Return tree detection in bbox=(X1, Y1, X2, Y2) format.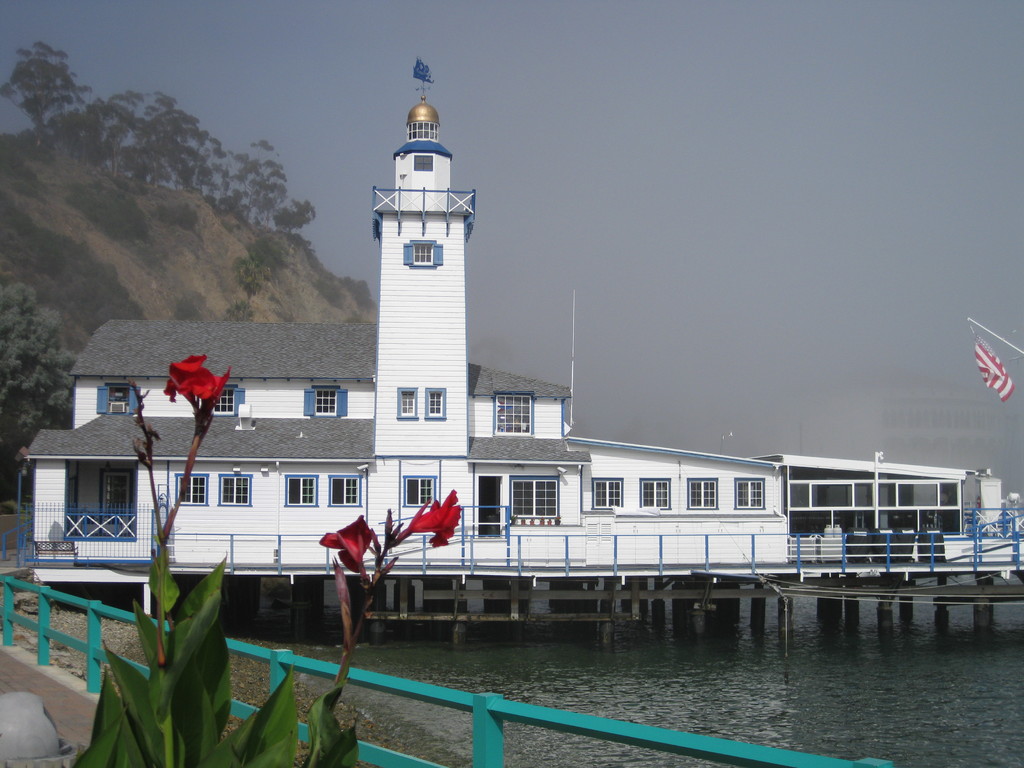
bbox=(0, 35, 80, 132).
